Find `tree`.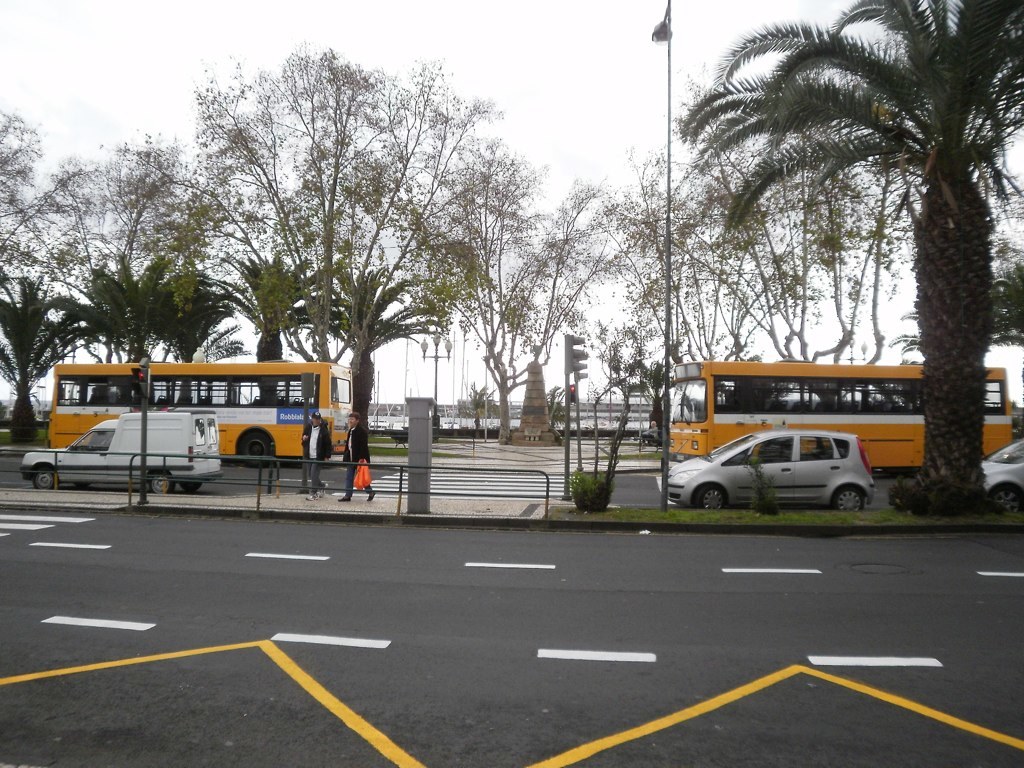
bbox=[182, 254, 346, 370].
